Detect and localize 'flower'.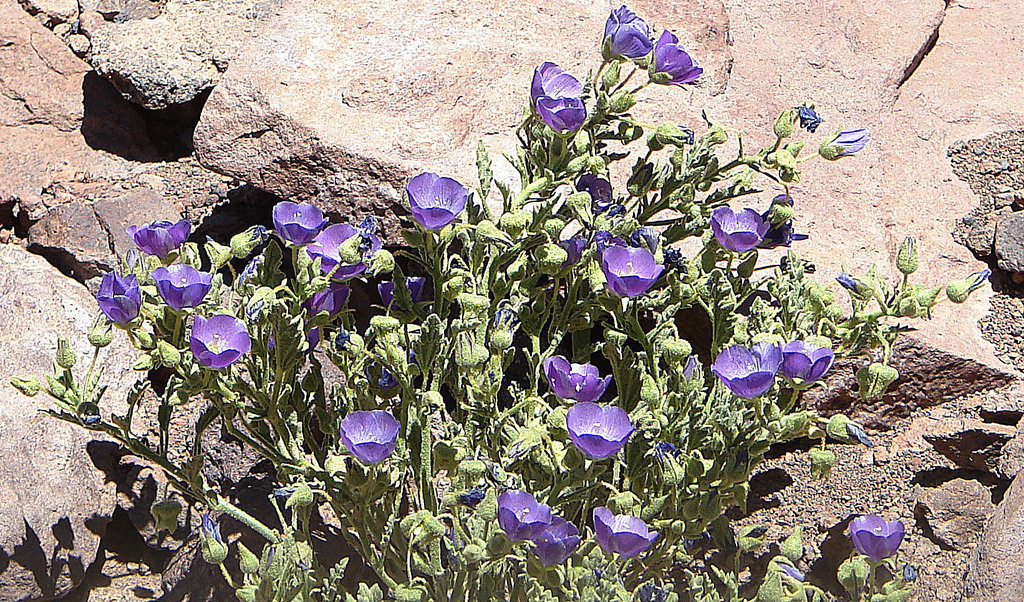
Localized at 496, 482, 547, 539.
